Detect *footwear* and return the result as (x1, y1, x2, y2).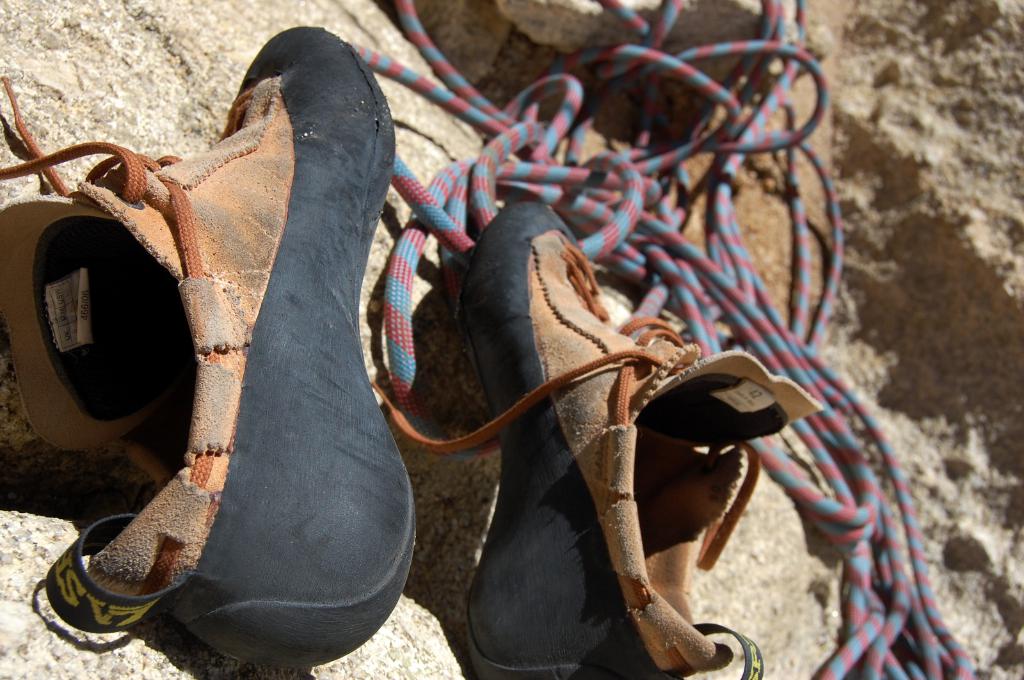
(371, 198, 824, 679).
